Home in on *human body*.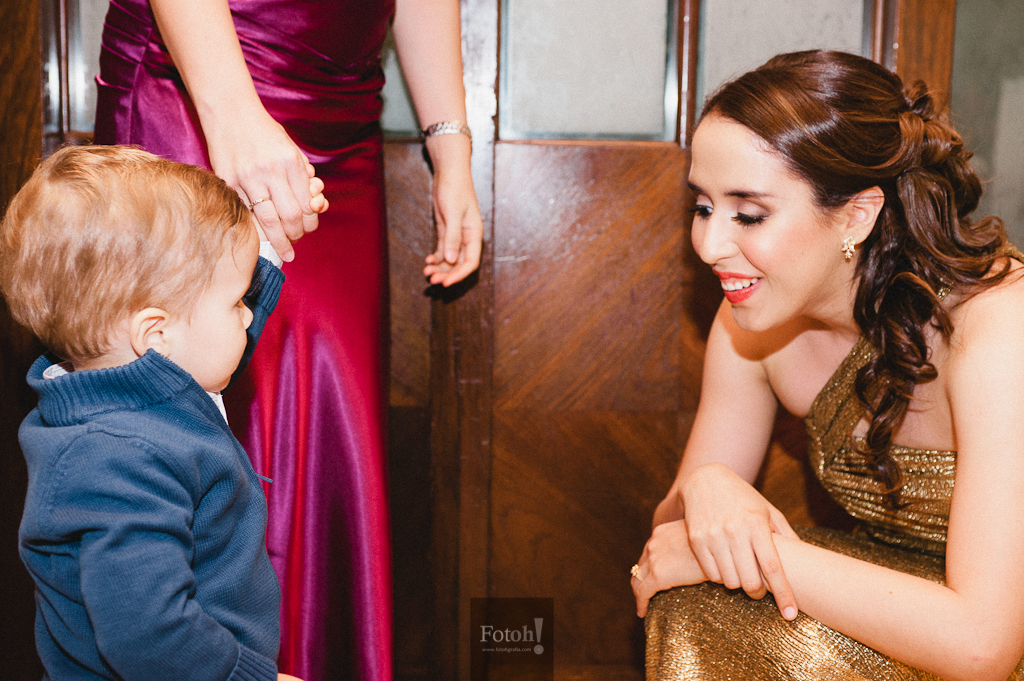
Homed in at left=585, top=59, right=1004, bottom=654.
